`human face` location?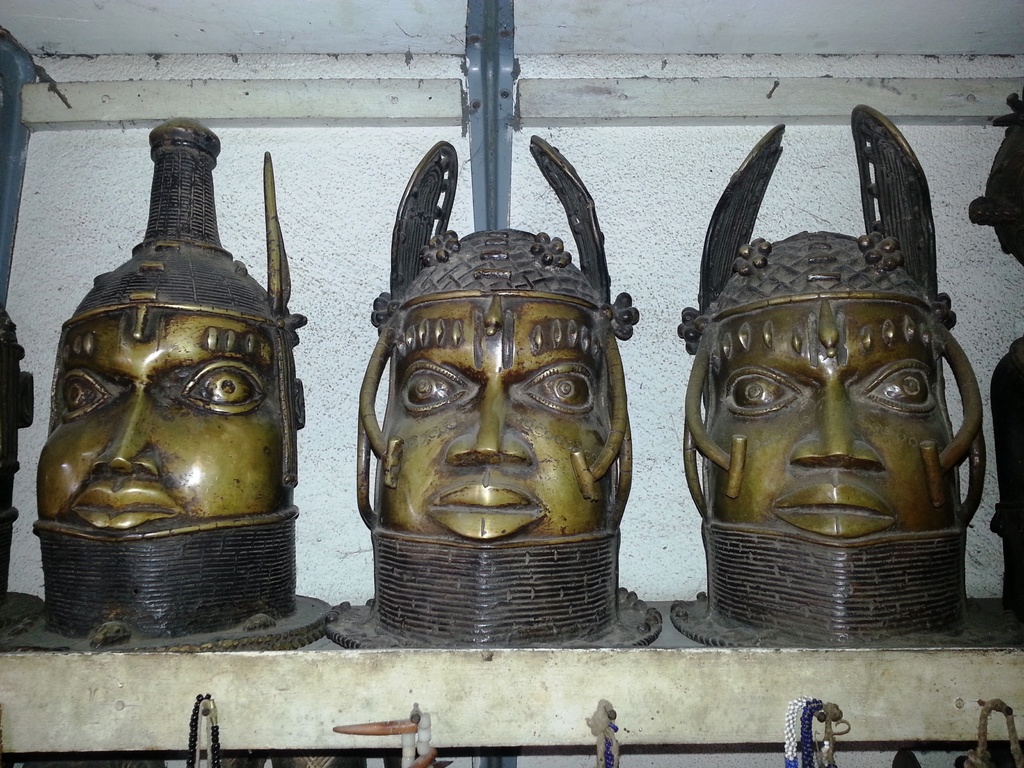
bbox=(705, 299, 955, 541)
